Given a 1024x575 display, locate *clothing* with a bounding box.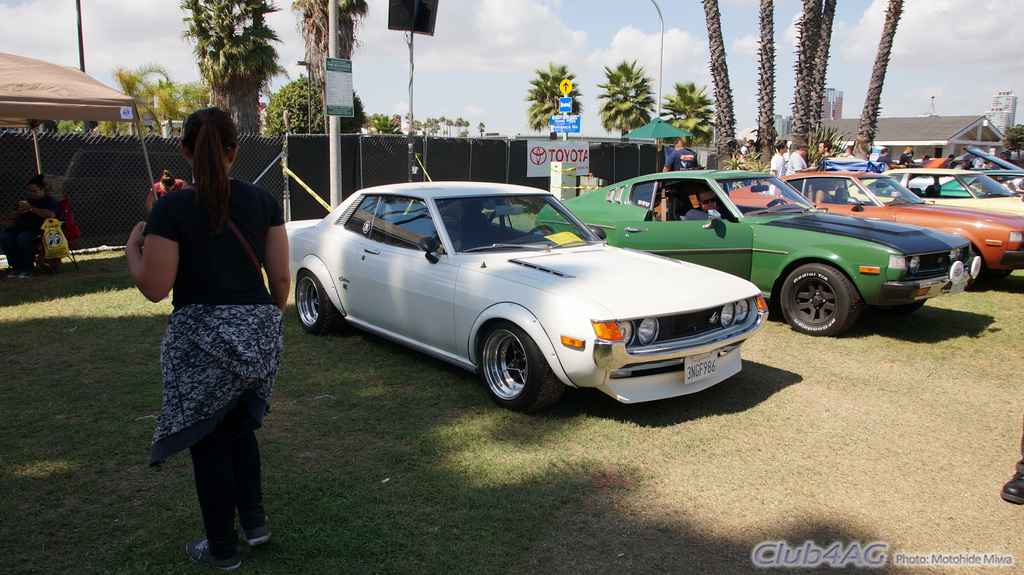
Located: region(899, 151, 916, 168).
